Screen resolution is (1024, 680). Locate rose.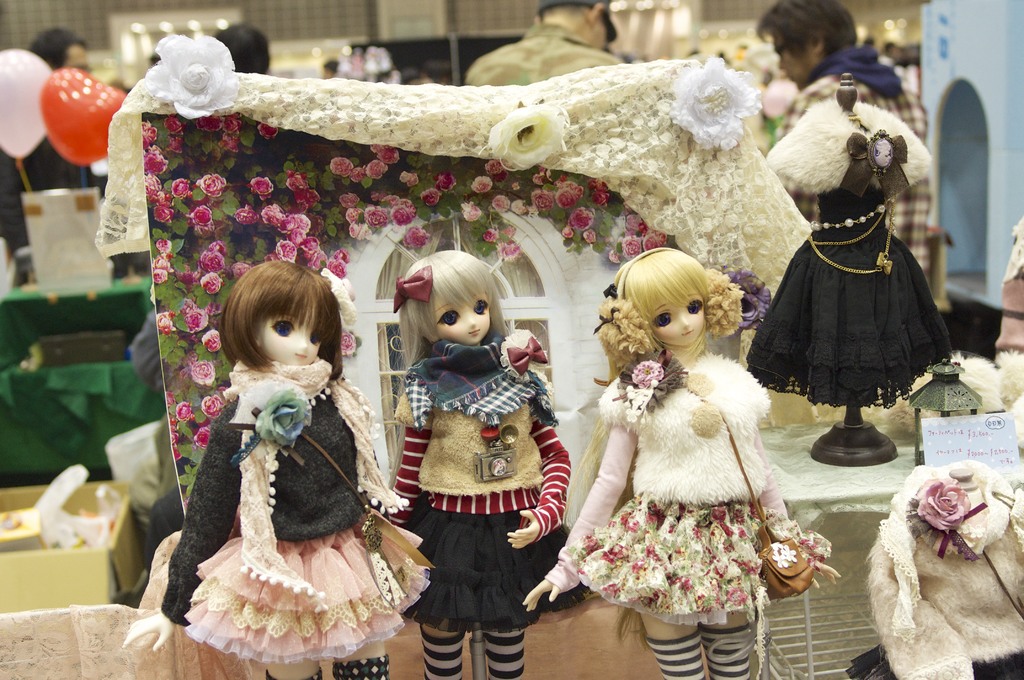
(x1=255, y1=385, x2=305, y2=448).
